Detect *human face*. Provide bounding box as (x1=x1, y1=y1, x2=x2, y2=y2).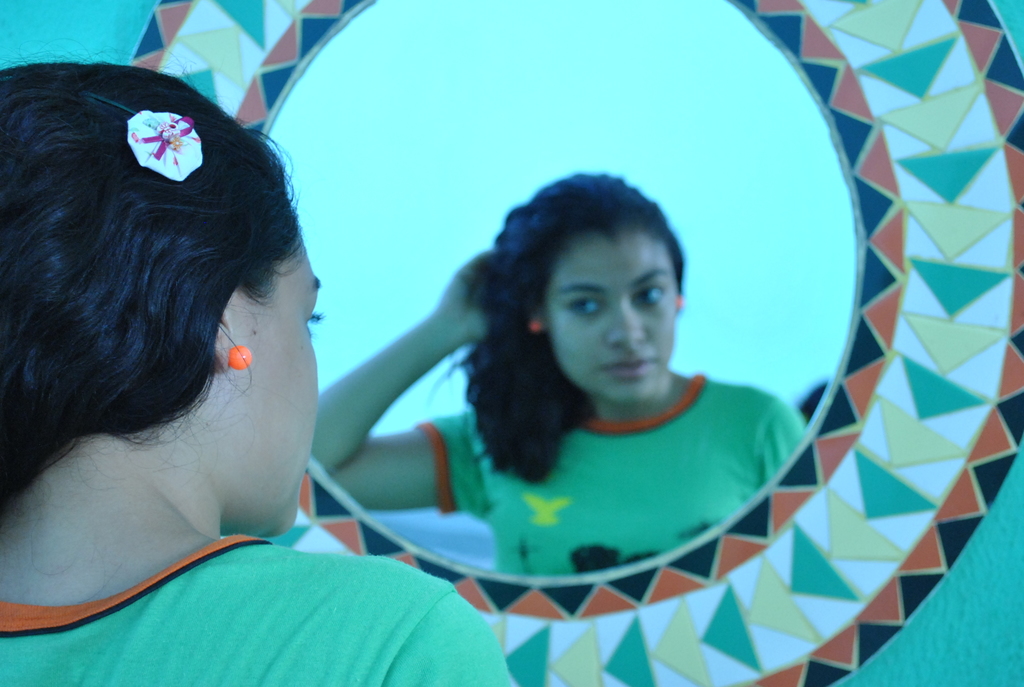
(x1=540, y1=232, x2=678, y2=402).
